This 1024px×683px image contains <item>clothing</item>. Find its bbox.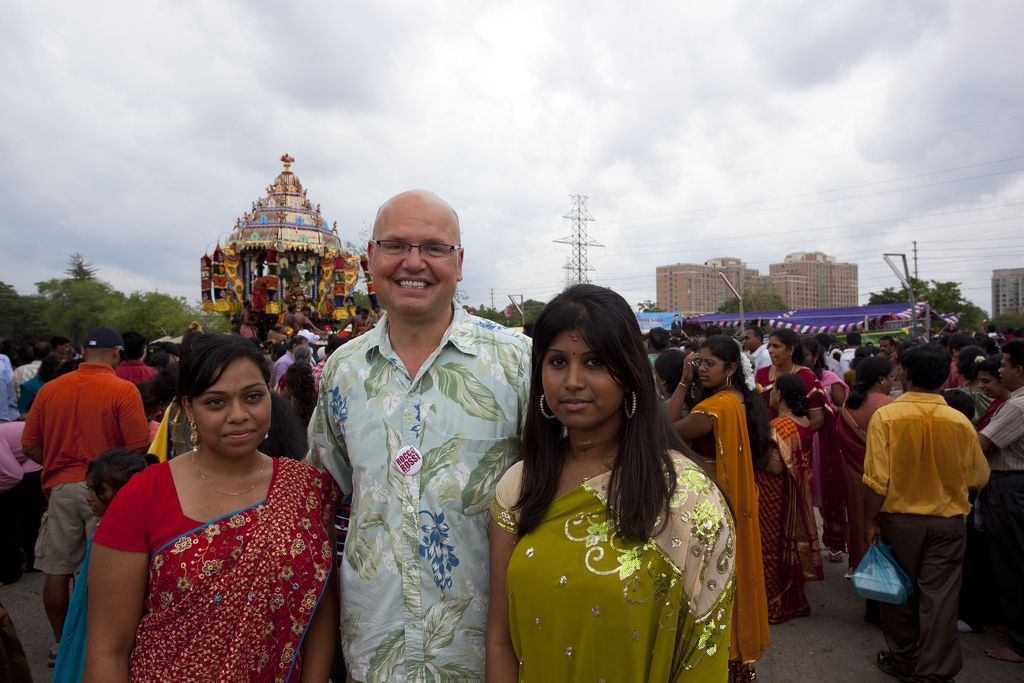
487:450:737:682.
